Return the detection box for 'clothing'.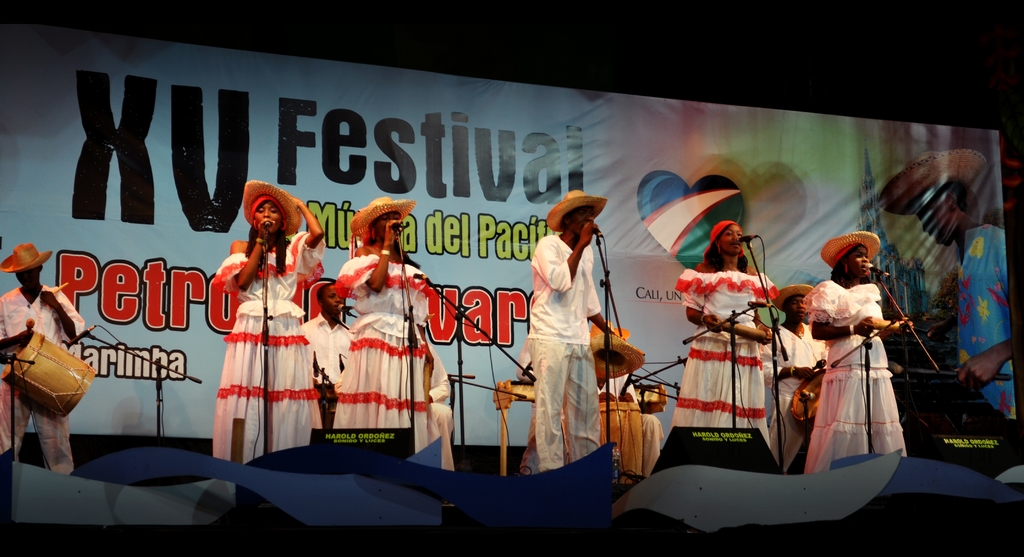
205 215 340 453.
